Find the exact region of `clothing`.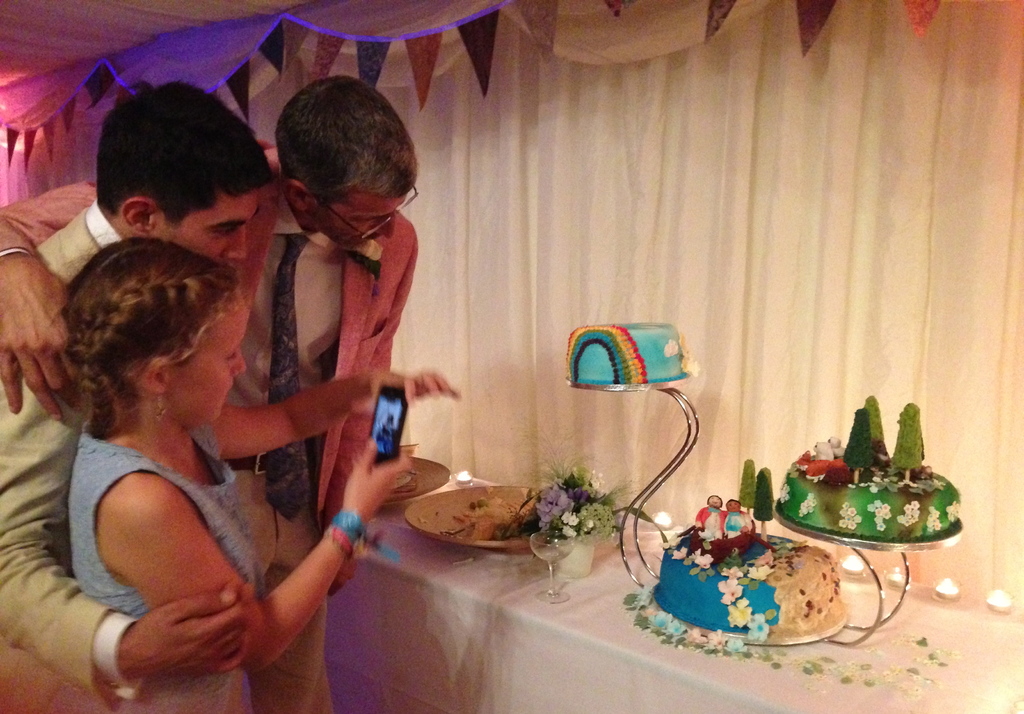
Exact region: bbox=(72, 418, 271, 713).
